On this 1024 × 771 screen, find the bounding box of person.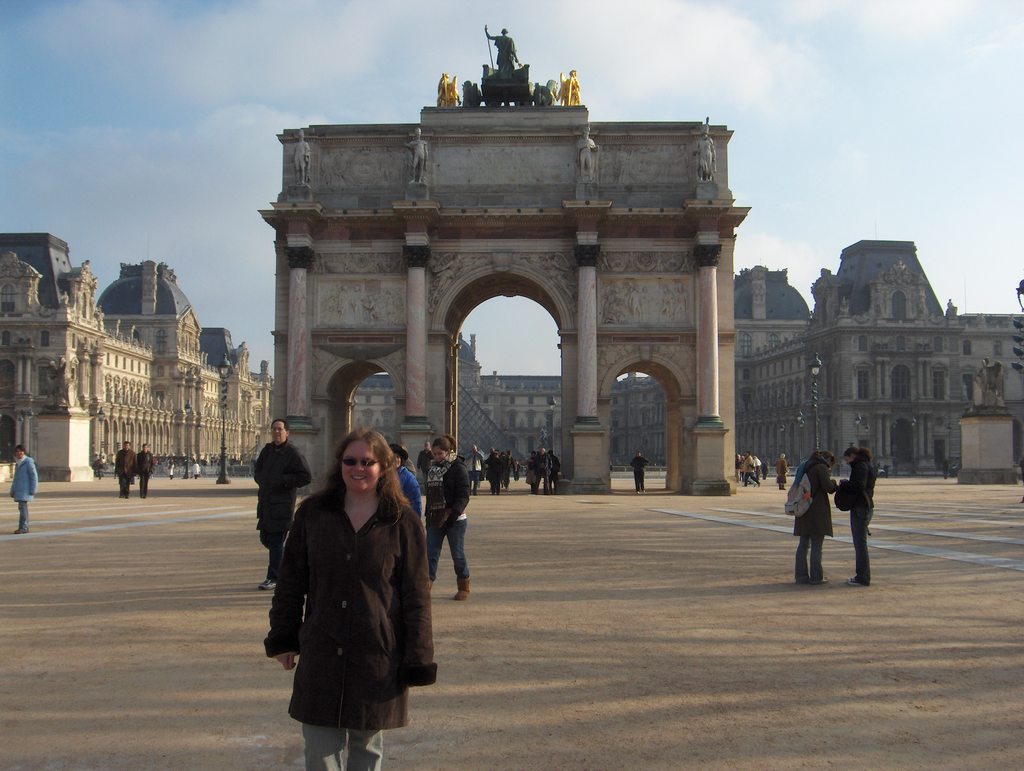
Bounding box: bbox=[547, 448, 563, 488].
